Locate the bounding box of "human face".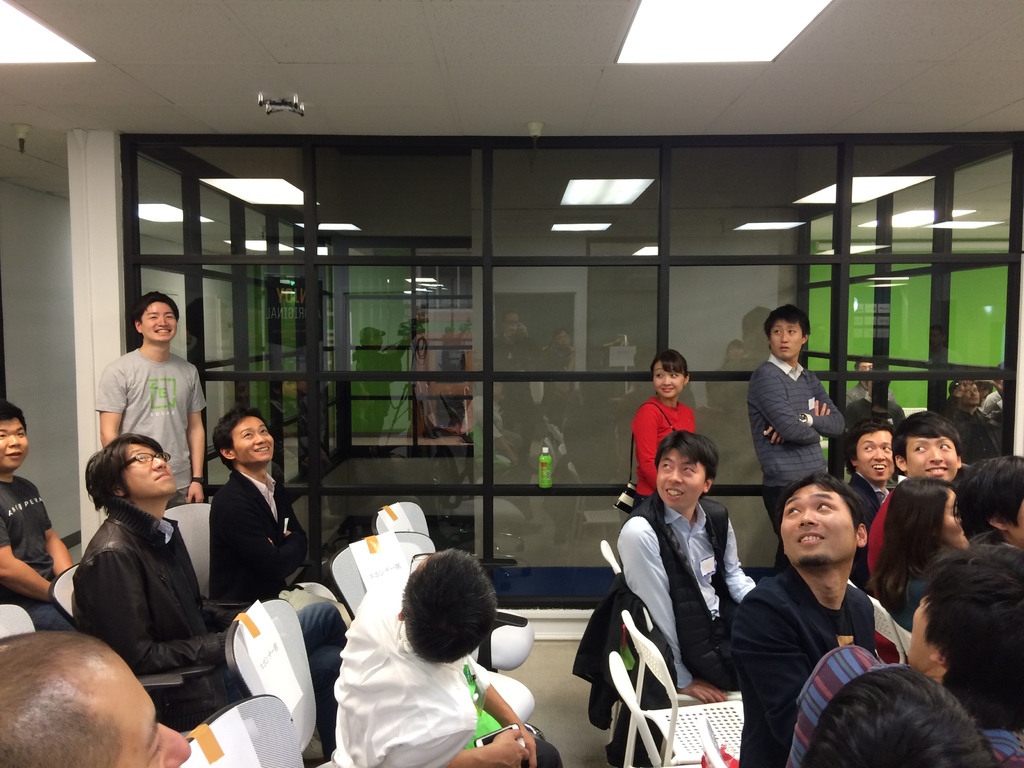
Bounding box: [left=858, top=363, right=872, bottom=384].
